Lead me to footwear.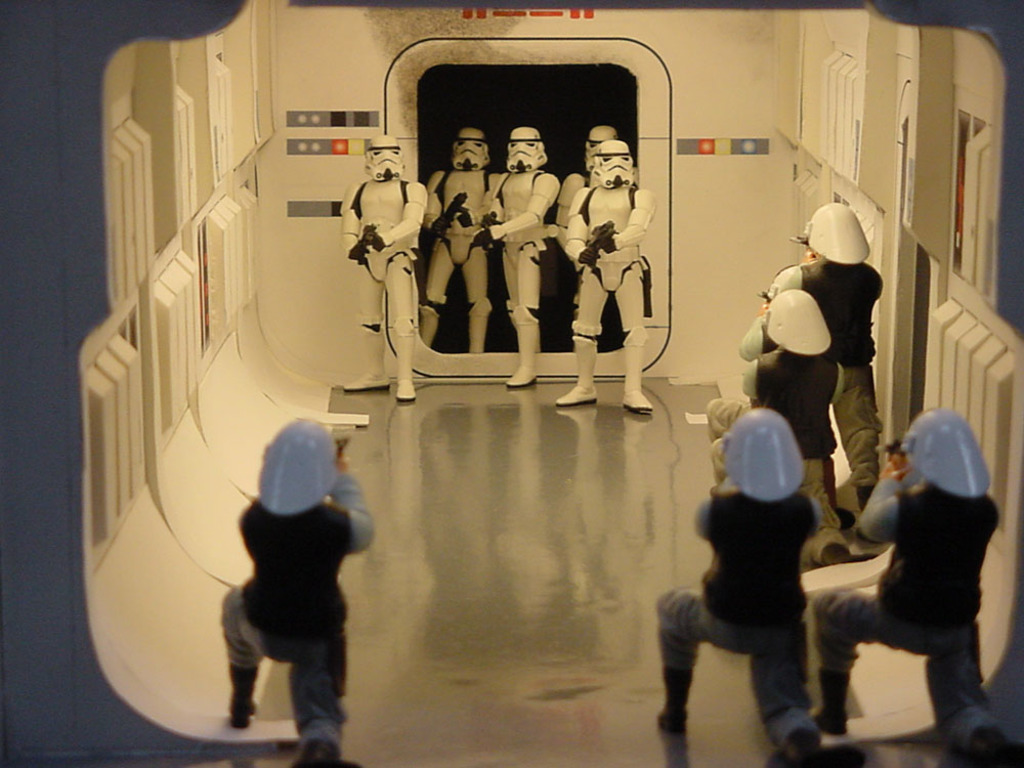
Lead to <bbox>624, 384, 657, 418</bbox>.
